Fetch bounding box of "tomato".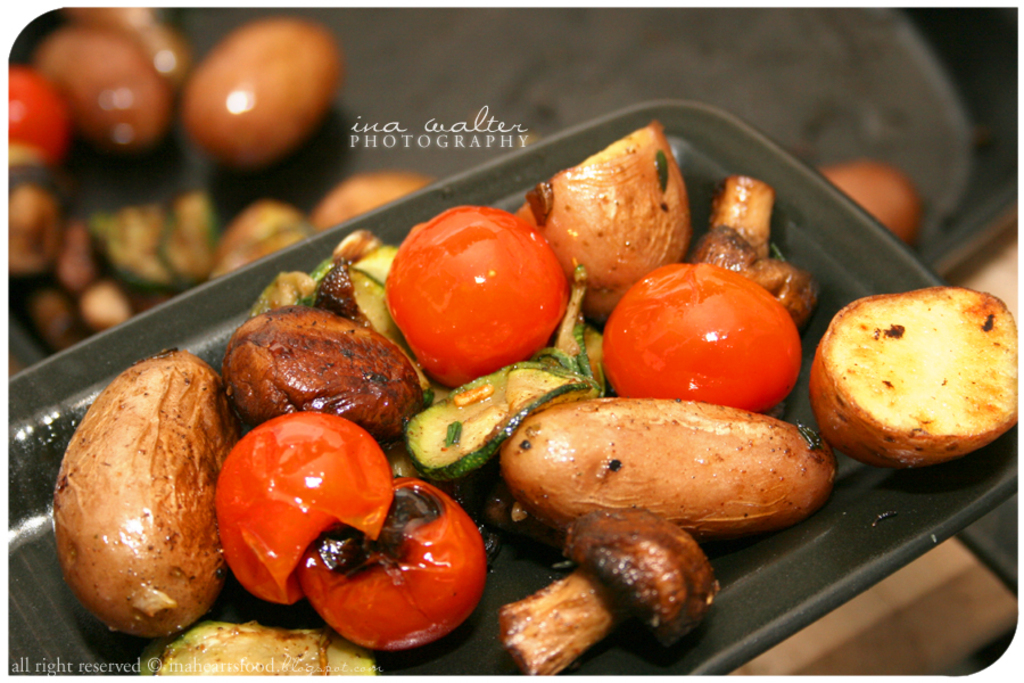
Bbox: select_region(300, 470, 481, 652).
